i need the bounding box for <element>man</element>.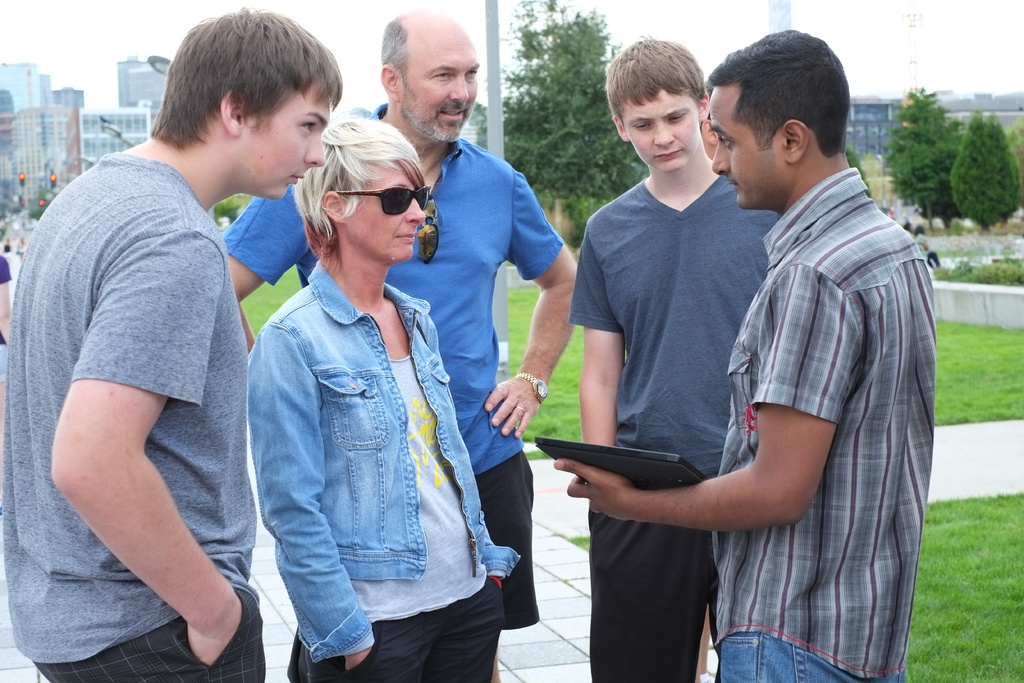
Here it is: [0,0,346,682].
